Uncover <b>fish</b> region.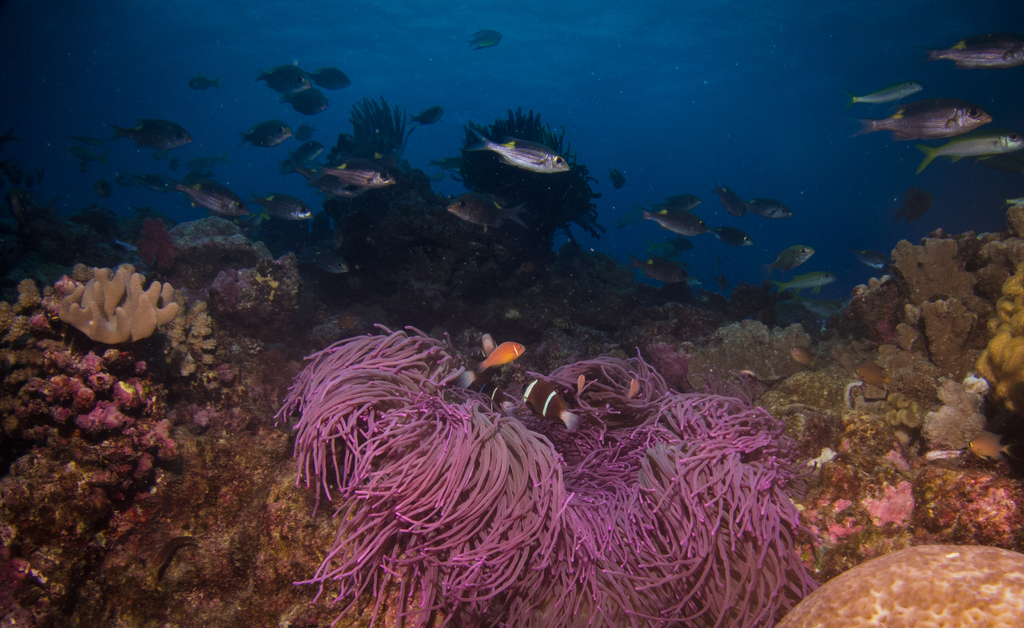
Uncovered: <region>896, 191, 929, 216</region>.
